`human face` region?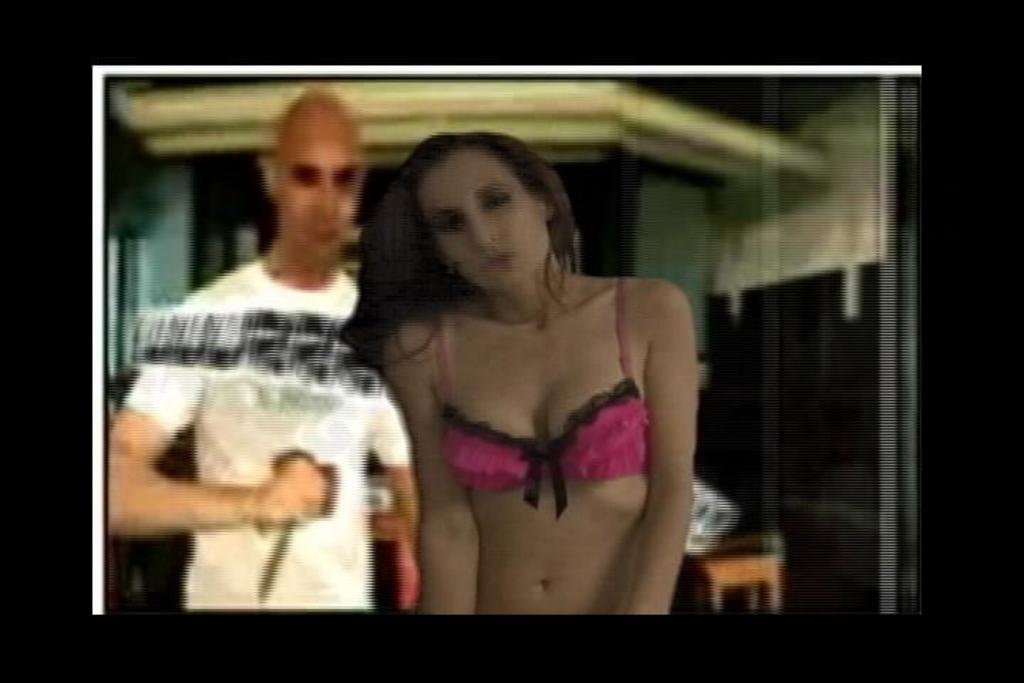
<box>420,155,550,286</box>
